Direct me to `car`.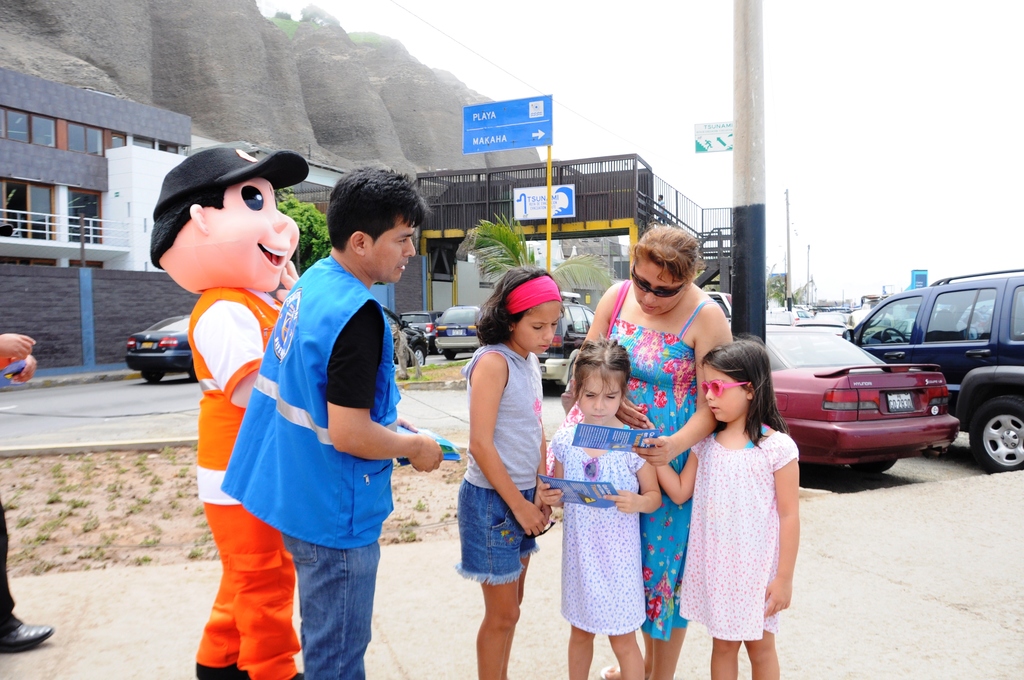
Direction: <region>533, 293, 595, 393</region>.
